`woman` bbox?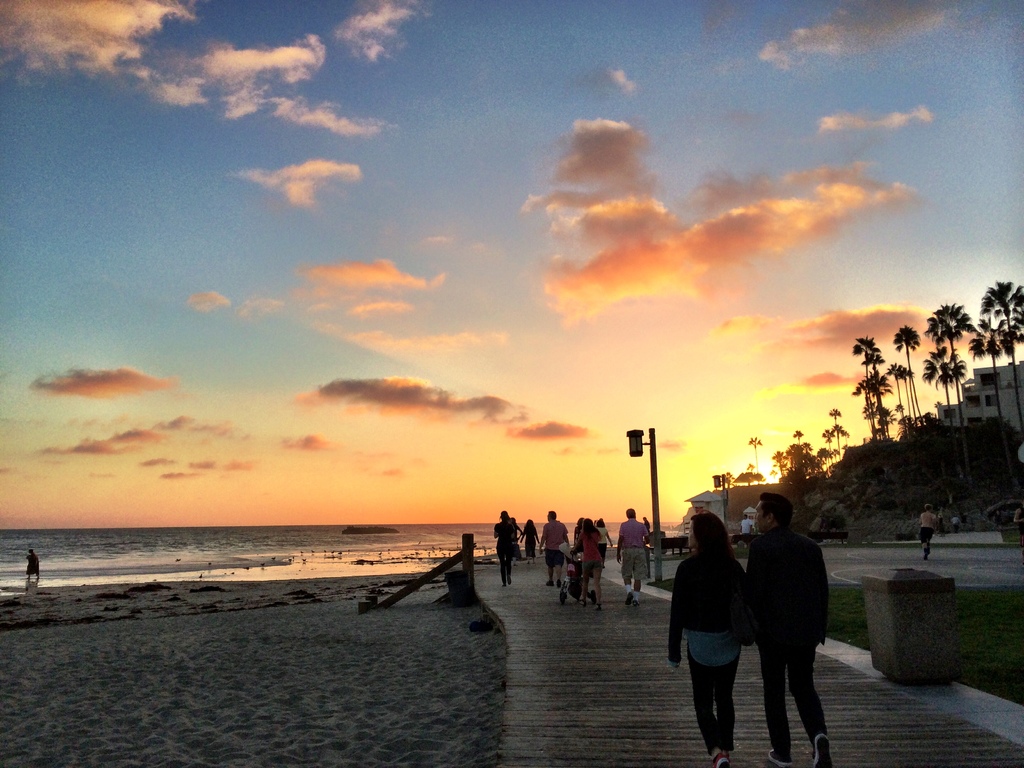
516/516/538/569
